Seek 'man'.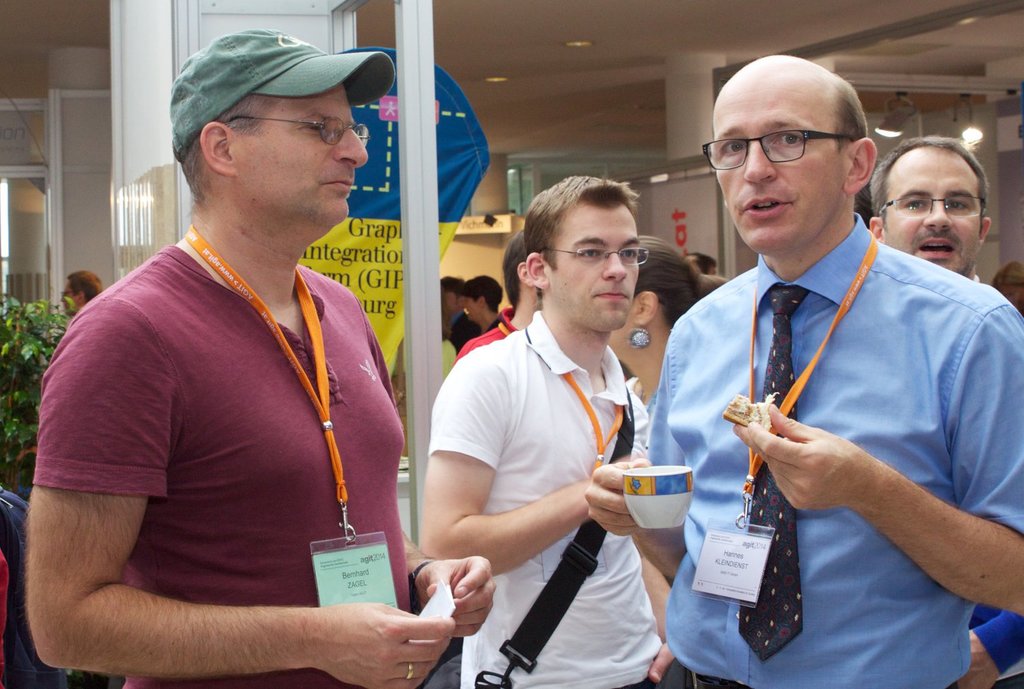
[61,269,98,318].
